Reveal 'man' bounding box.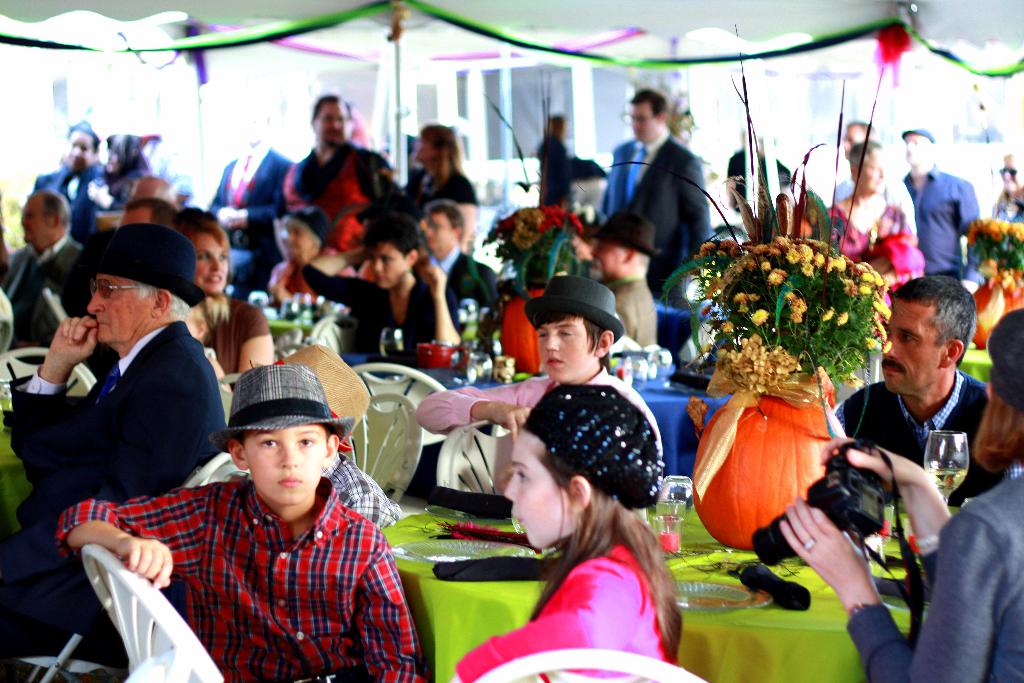
Revealed: box(896, 123, 981, 281).
